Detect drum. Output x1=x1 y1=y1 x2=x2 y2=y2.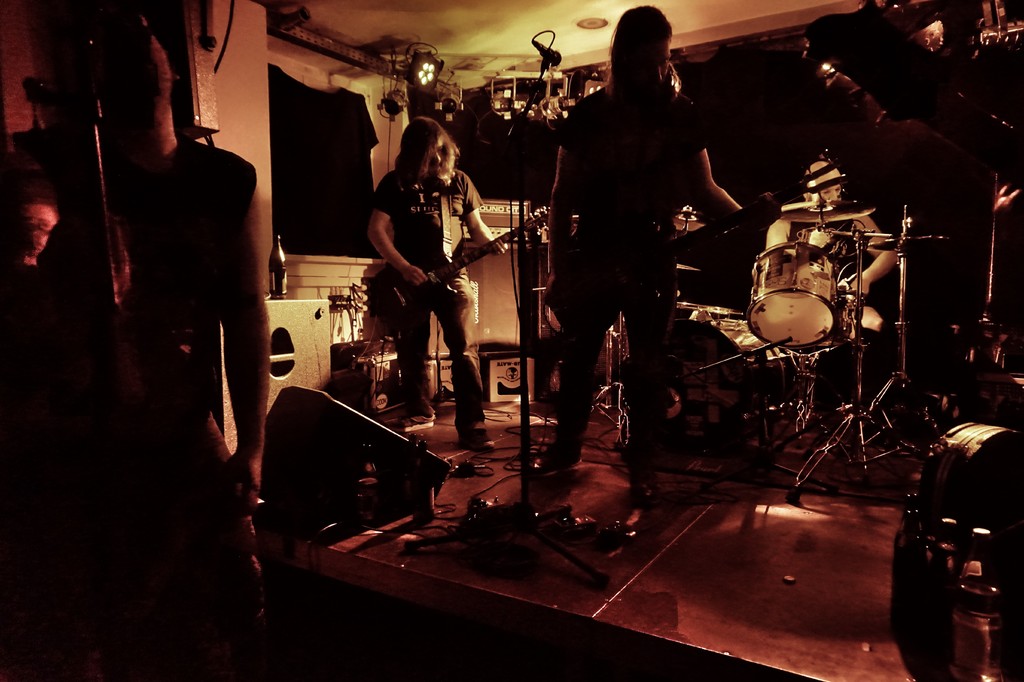
x1=901 y1=414 x2=1023 y2=609.
